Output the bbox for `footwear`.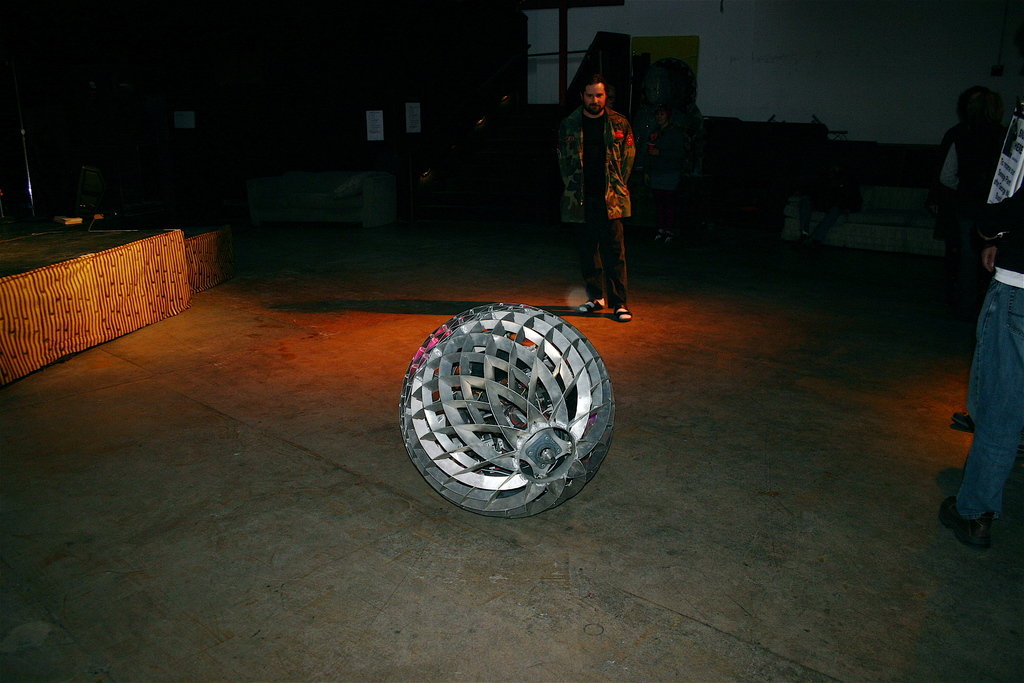
l=579, t=299, r=605, b=316.
